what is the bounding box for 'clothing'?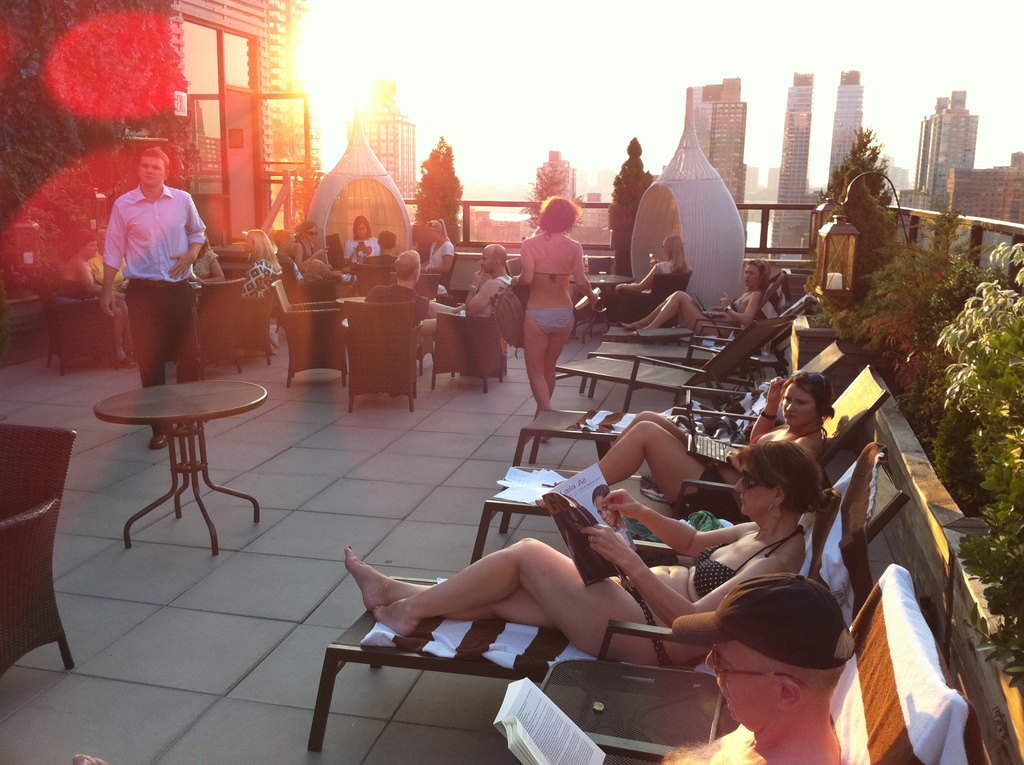
708 291 755 345.
